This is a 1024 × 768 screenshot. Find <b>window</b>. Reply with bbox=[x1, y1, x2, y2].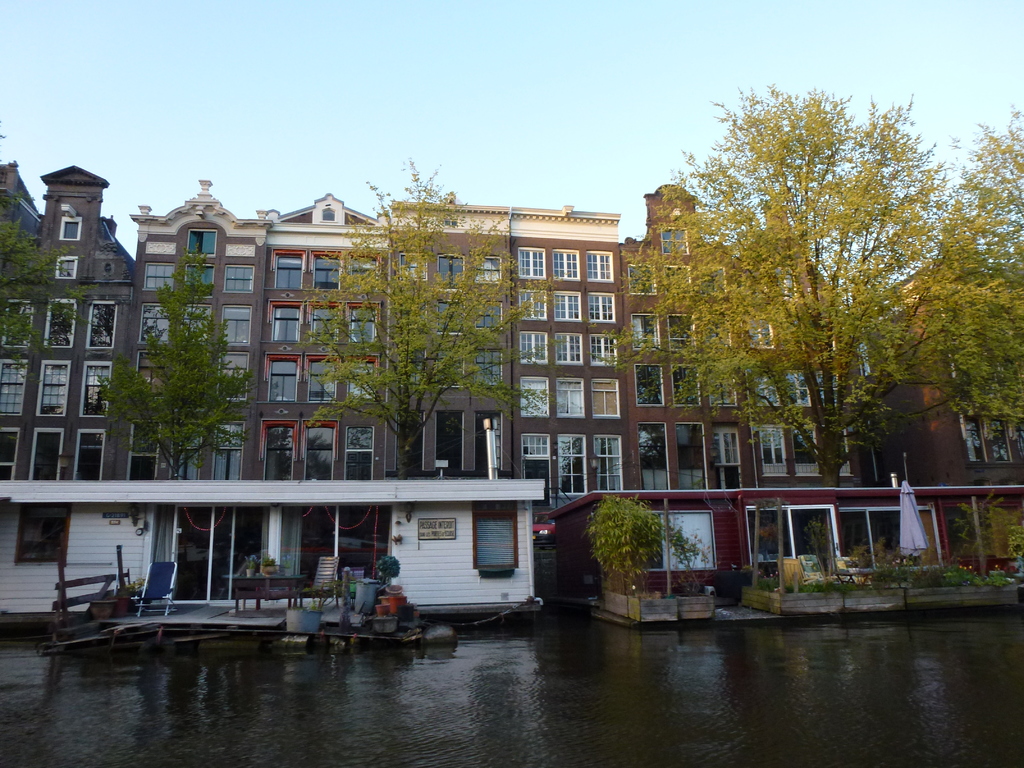
bbox=[221, 307, 252, 346].
